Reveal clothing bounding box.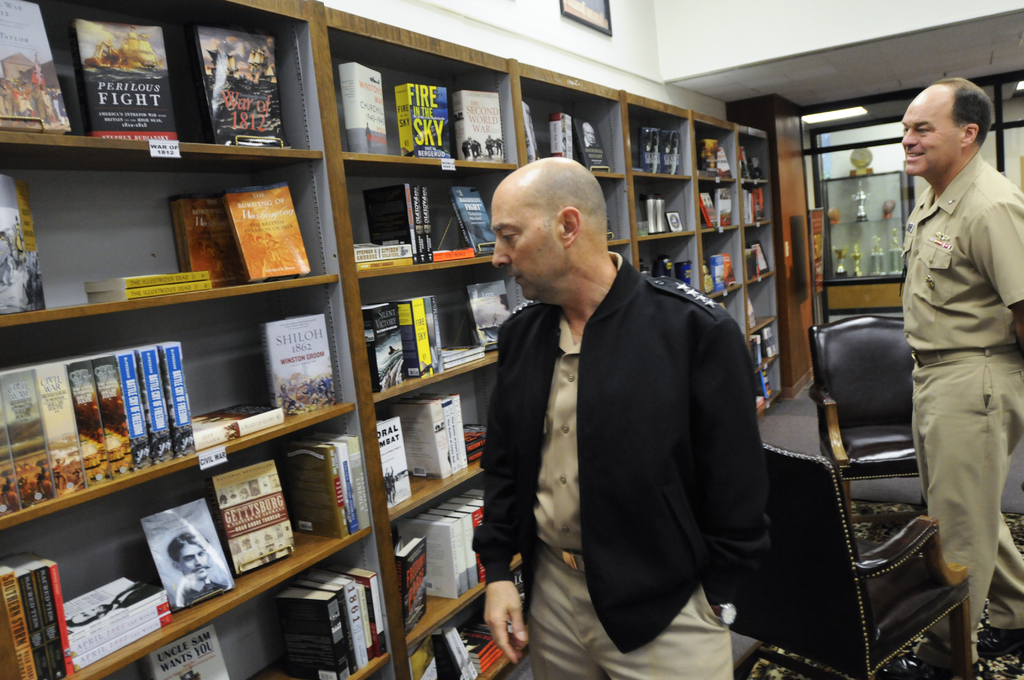
Revealed: l=471, t=247, r=771, b=679.
